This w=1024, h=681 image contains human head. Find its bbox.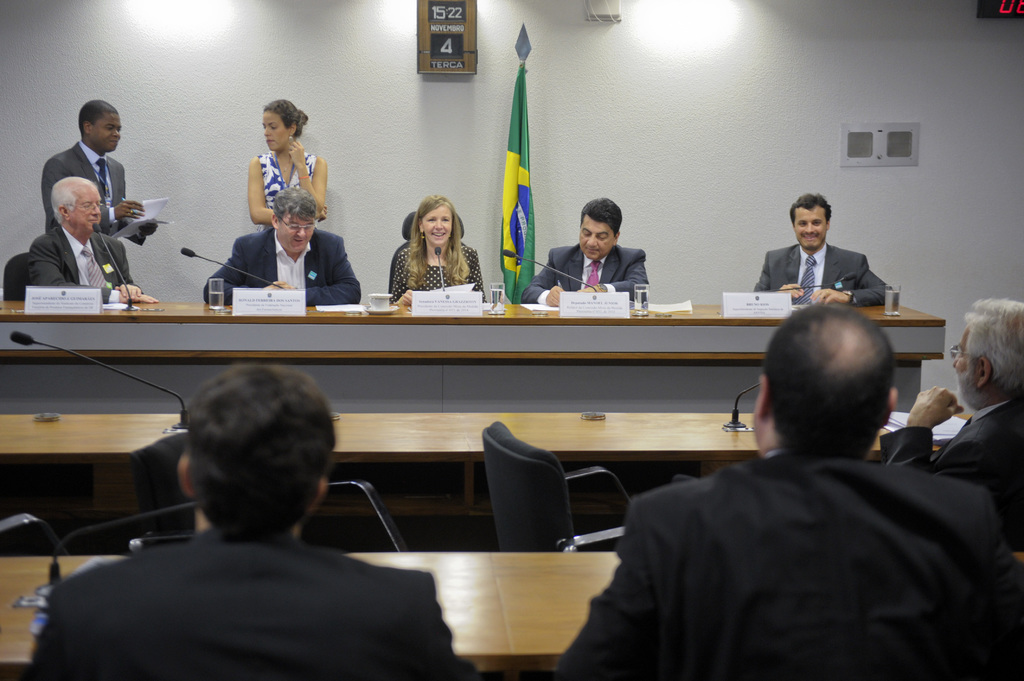
[748, 307, 918, 447].
